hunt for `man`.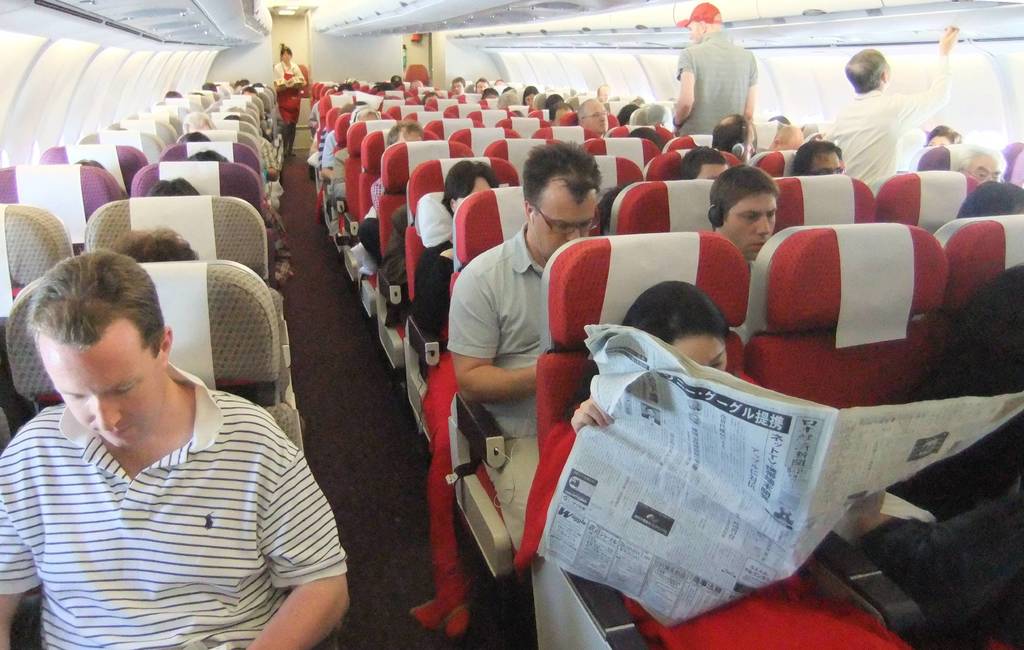
Hunted down at region(817, 21, 962, 187).
